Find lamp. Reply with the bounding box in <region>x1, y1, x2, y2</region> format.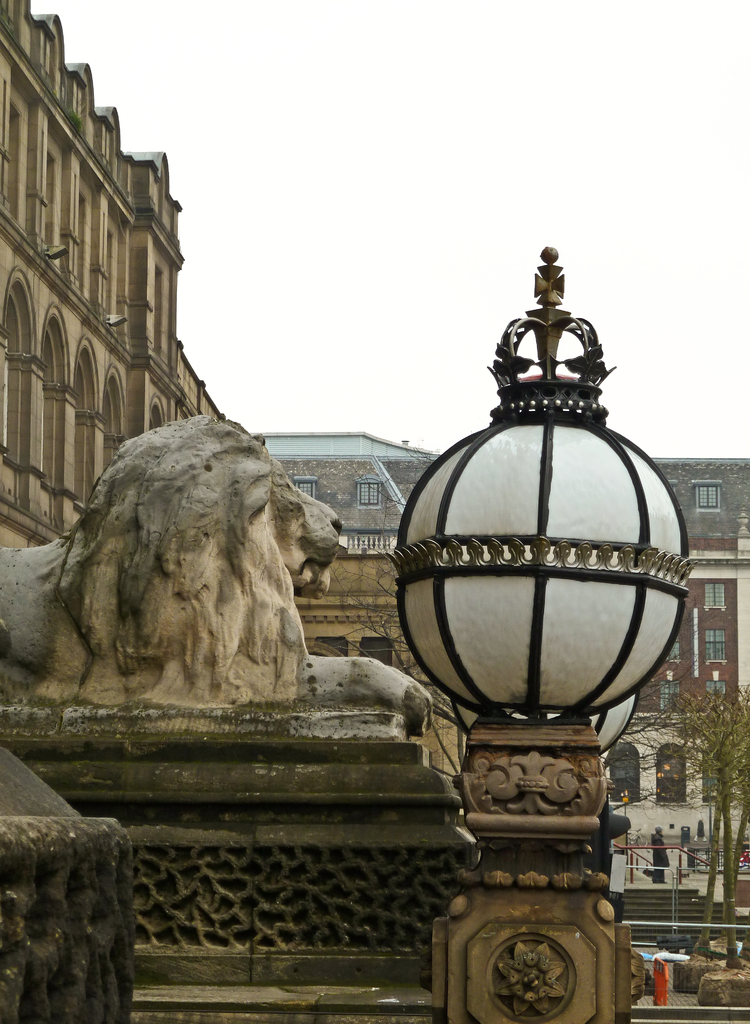
<region>618, 792, 630, 808</region>.
